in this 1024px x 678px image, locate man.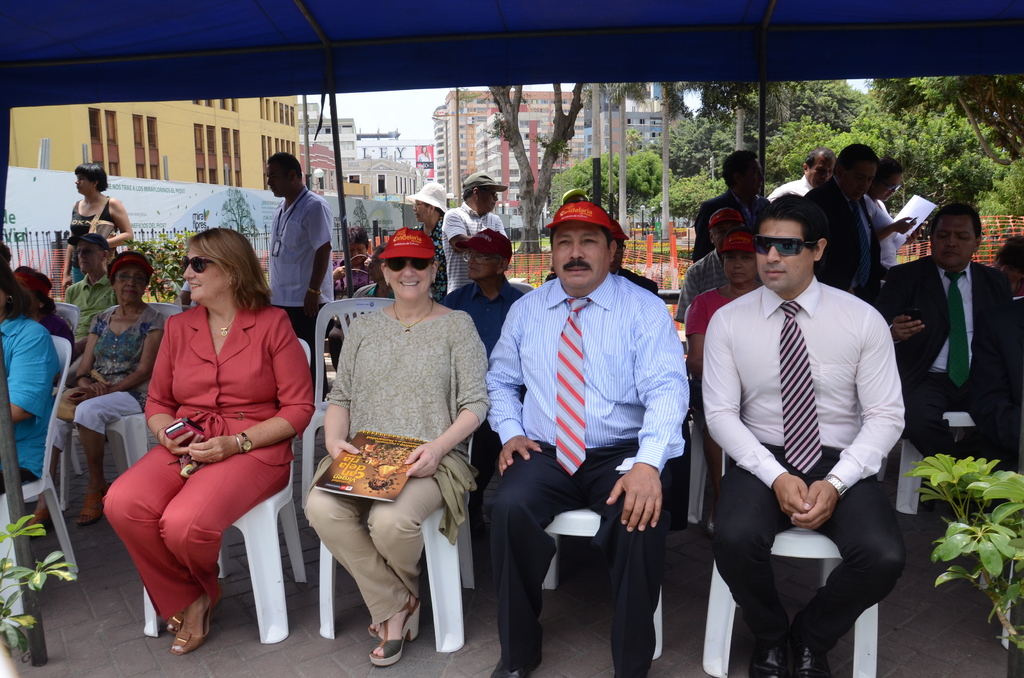
Bounding box: BBox(442, 231, 556, 491).
